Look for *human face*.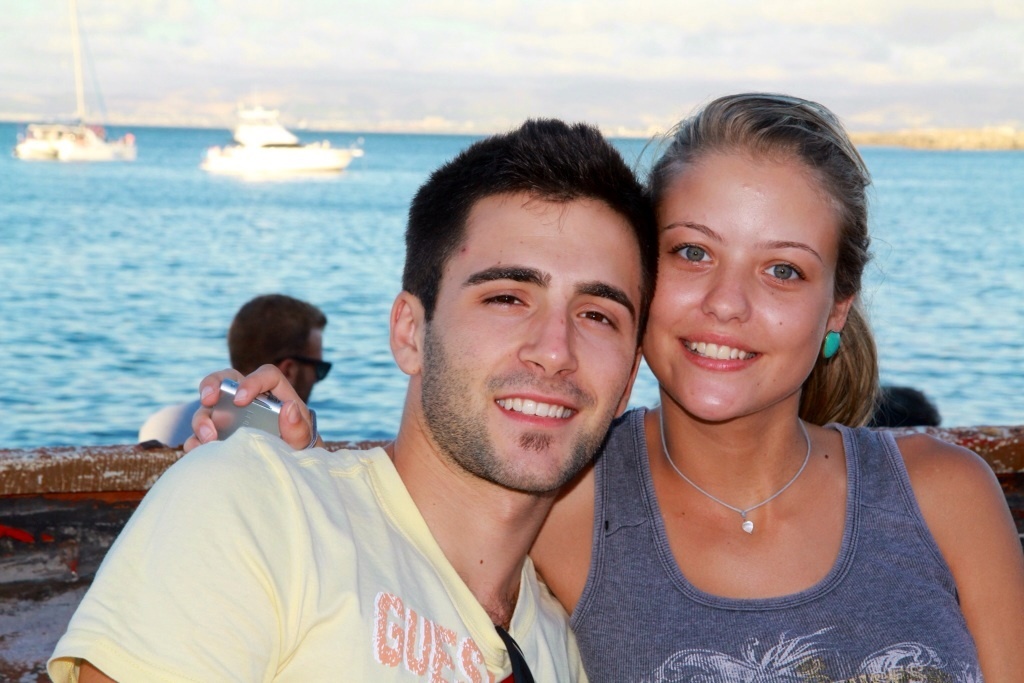
Found: [left=641, top=141, right=845, bottom=422].
